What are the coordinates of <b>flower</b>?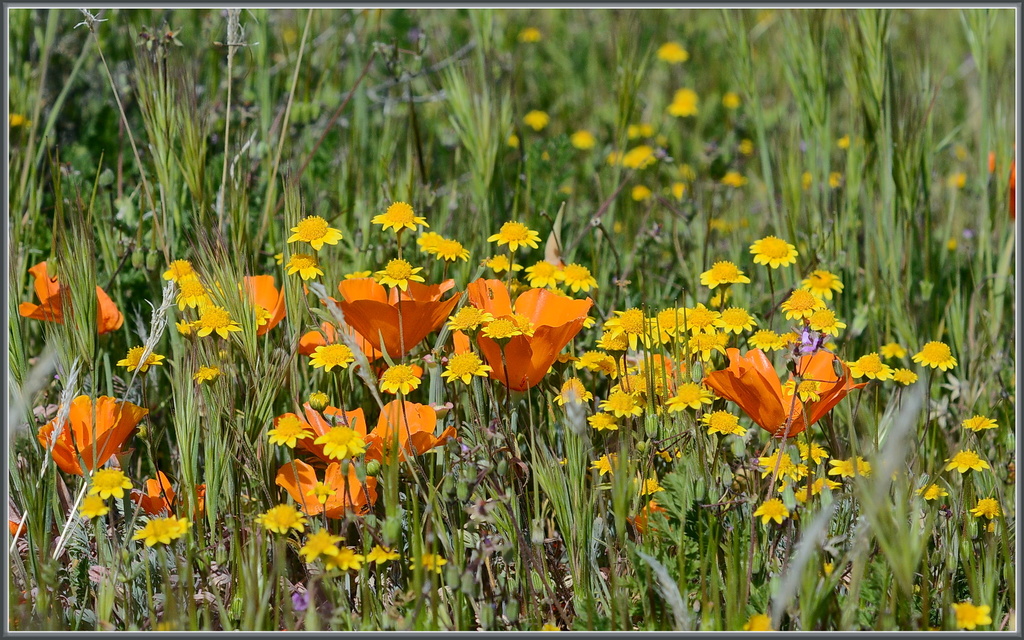
bbox=(374, 200, 429, 234).
